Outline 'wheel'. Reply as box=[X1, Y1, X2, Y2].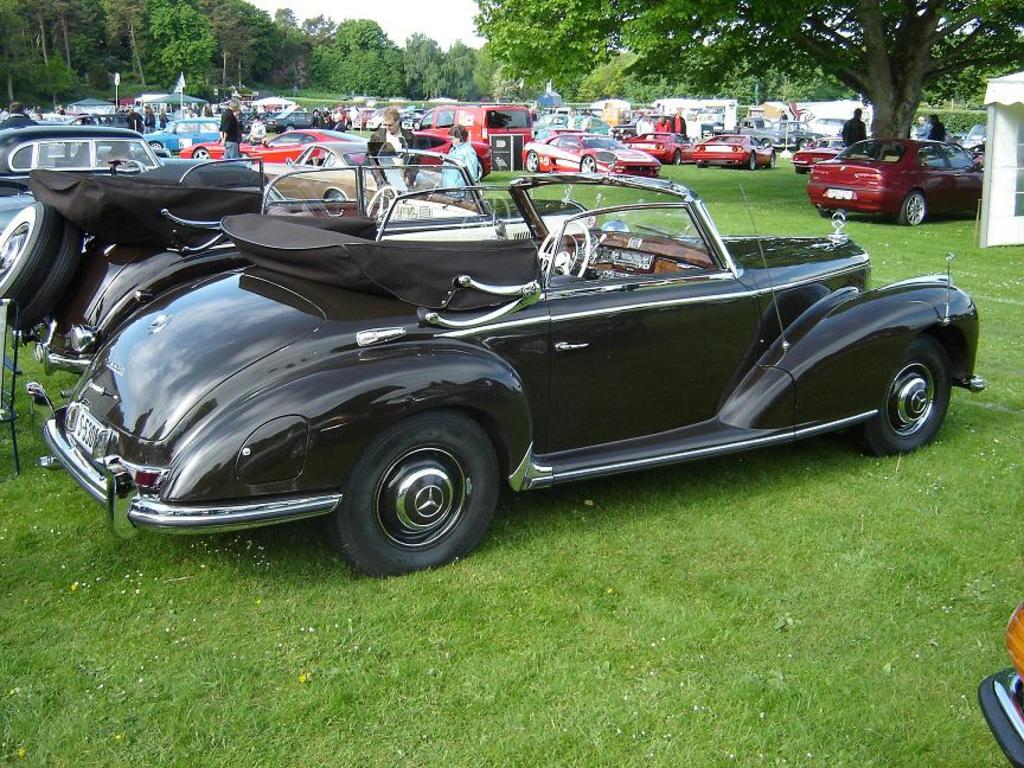
box=[359, 186, 397, 229].
